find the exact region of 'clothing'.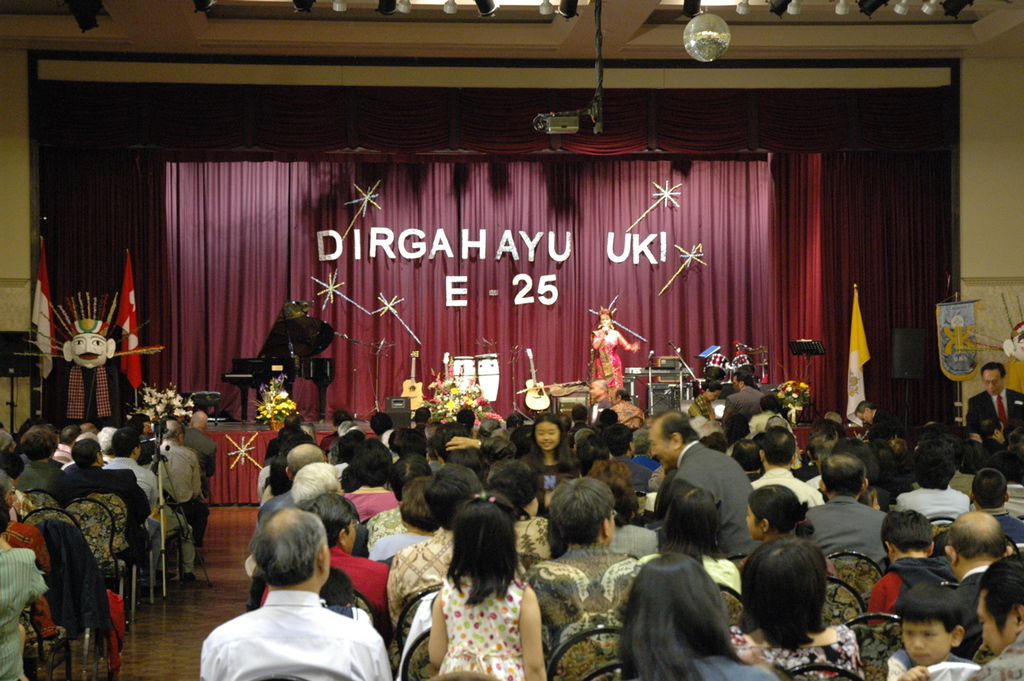
Exact region: <region>896, 555, 950, 583</region>.
